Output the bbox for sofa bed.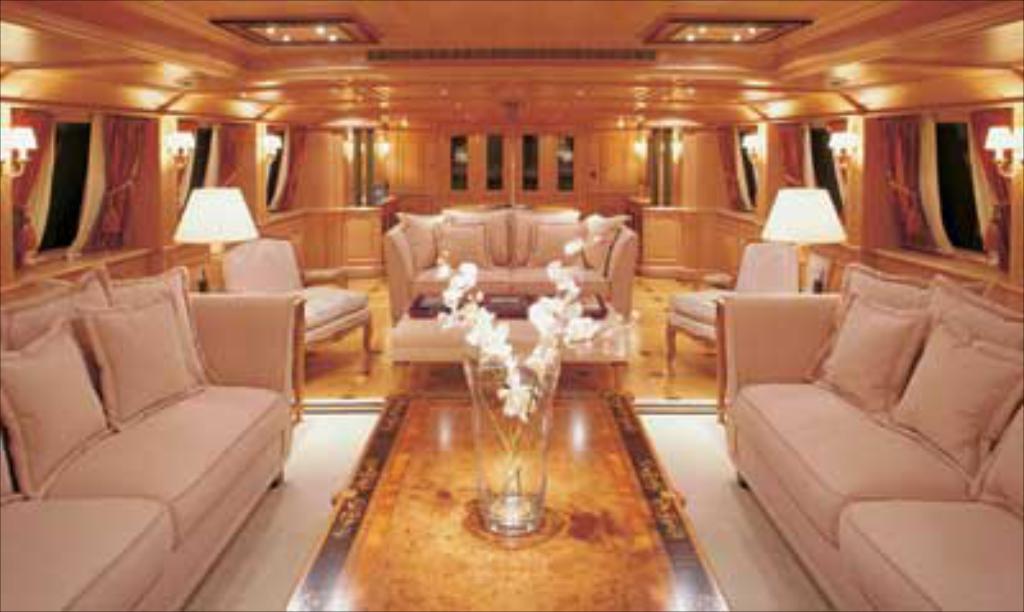
bbox=[0, 259, 307, 609].
